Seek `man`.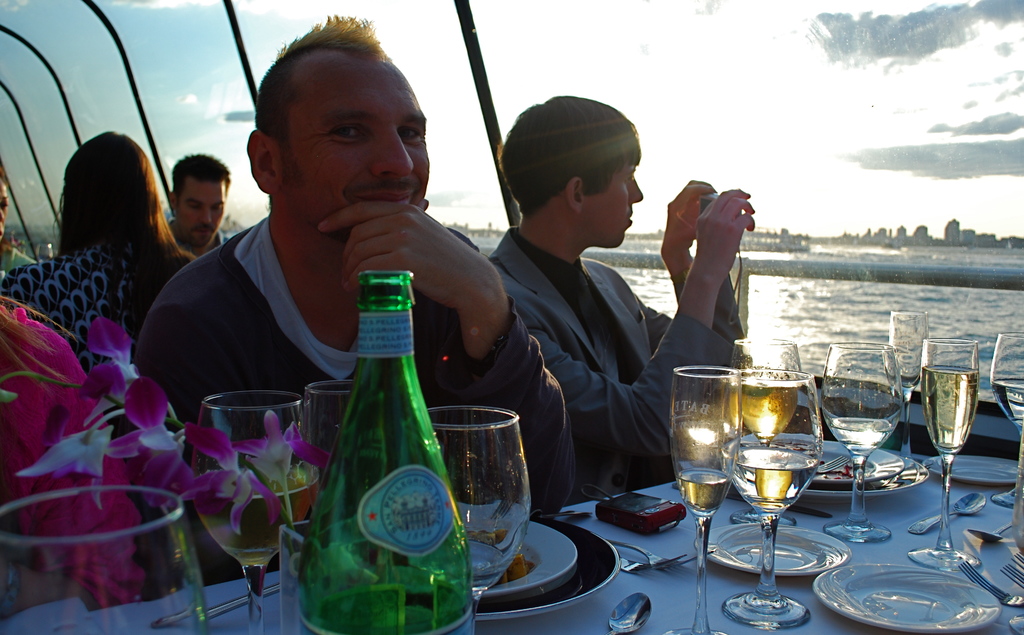
region(164, 150, 234, 256).
